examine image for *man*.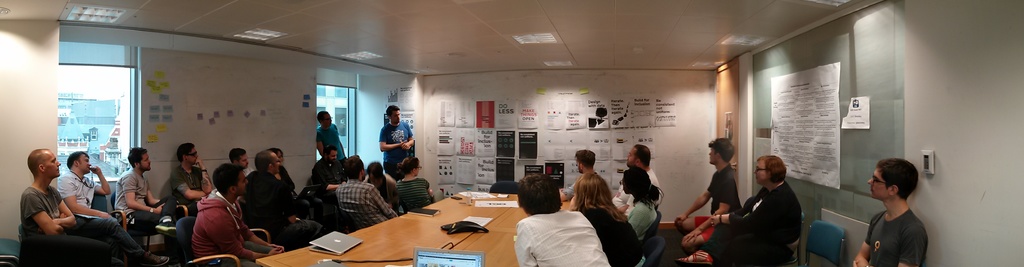
Examination result: 382:103:417:175.
